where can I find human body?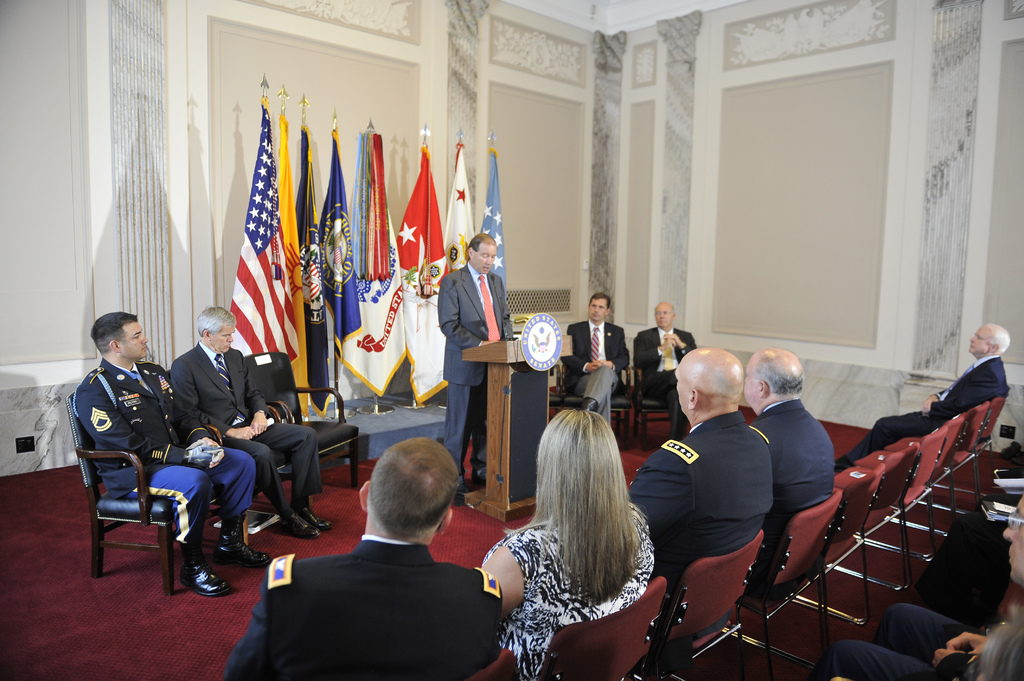
You can find it at region(163, 303, 335, 533).
